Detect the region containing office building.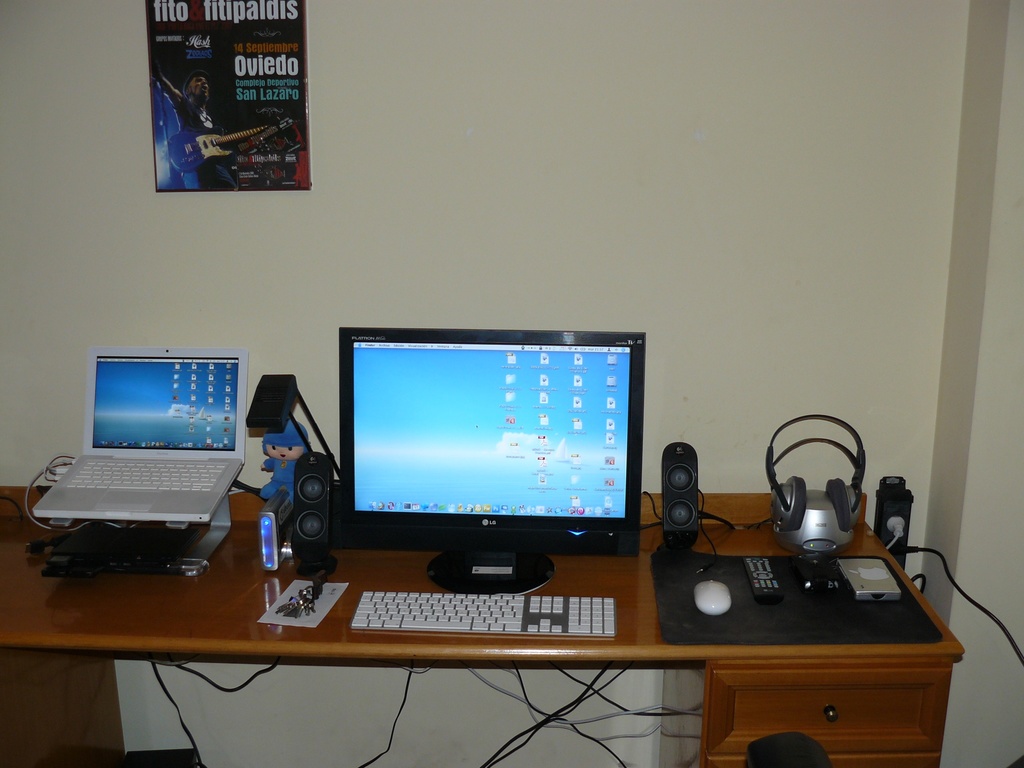
bbox=(0, 0, 1023, 767).
